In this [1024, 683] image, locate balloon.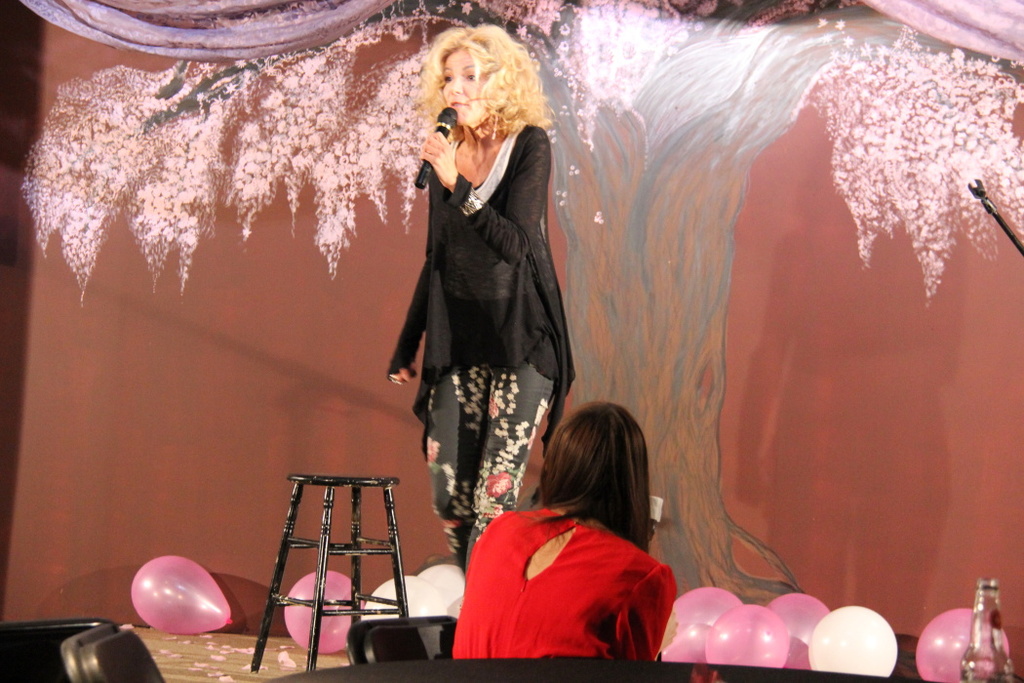
Bounding box: bbox(410, 566, 463, 616).
